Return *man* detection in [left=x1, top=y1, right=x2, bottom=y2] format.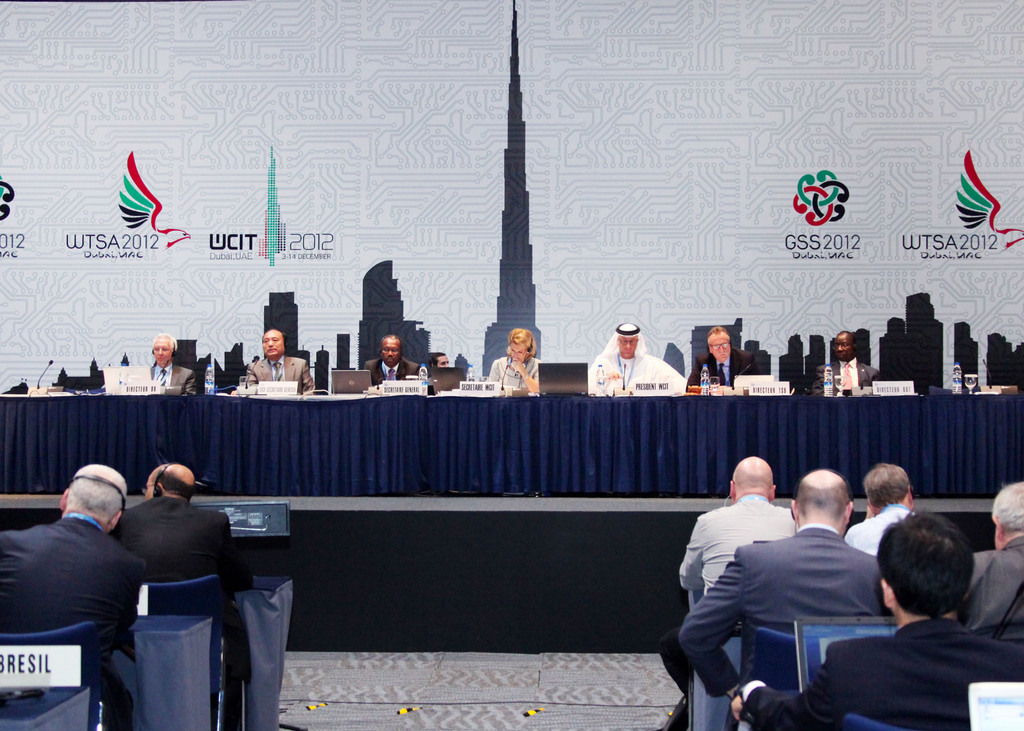
[left=239, top=325, right=319, bottom=399].
